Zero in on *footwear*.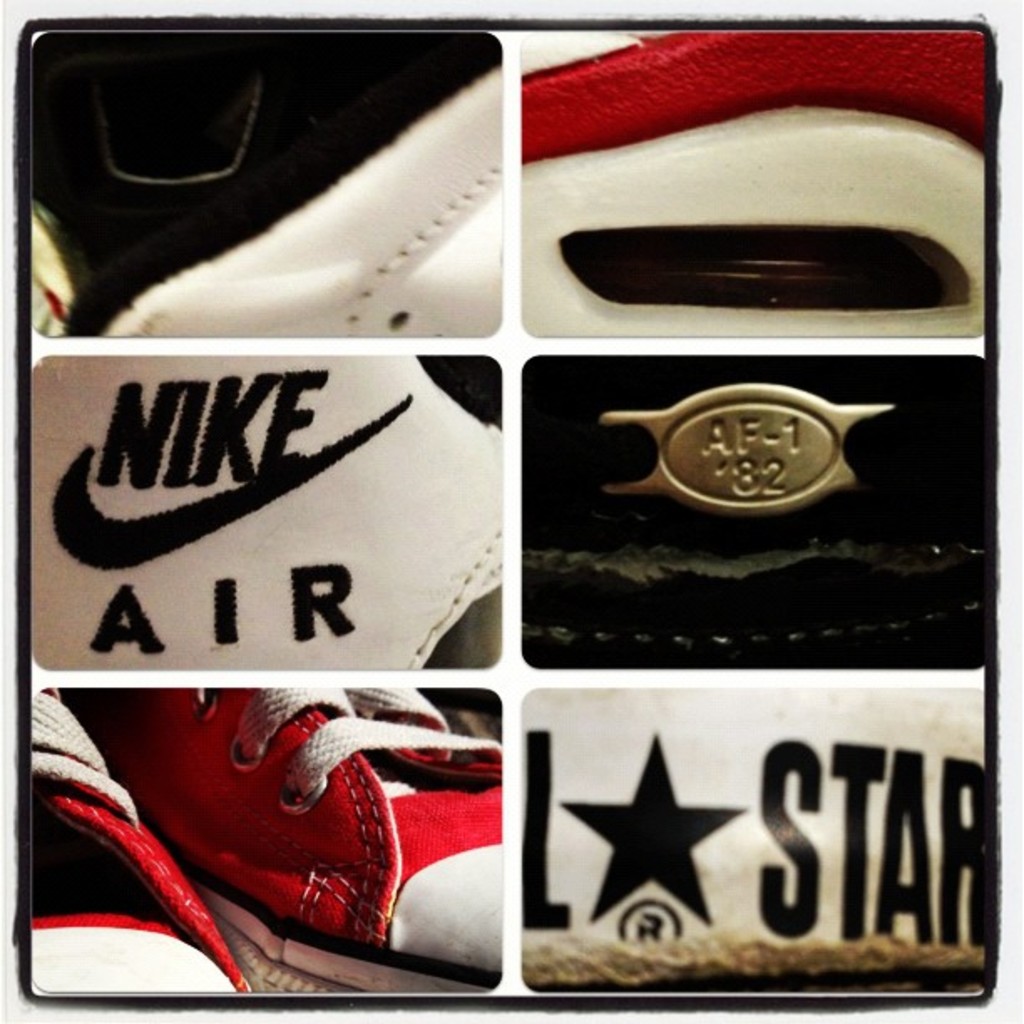
Zeroed in: box=[25, 686, 246, 1006].
